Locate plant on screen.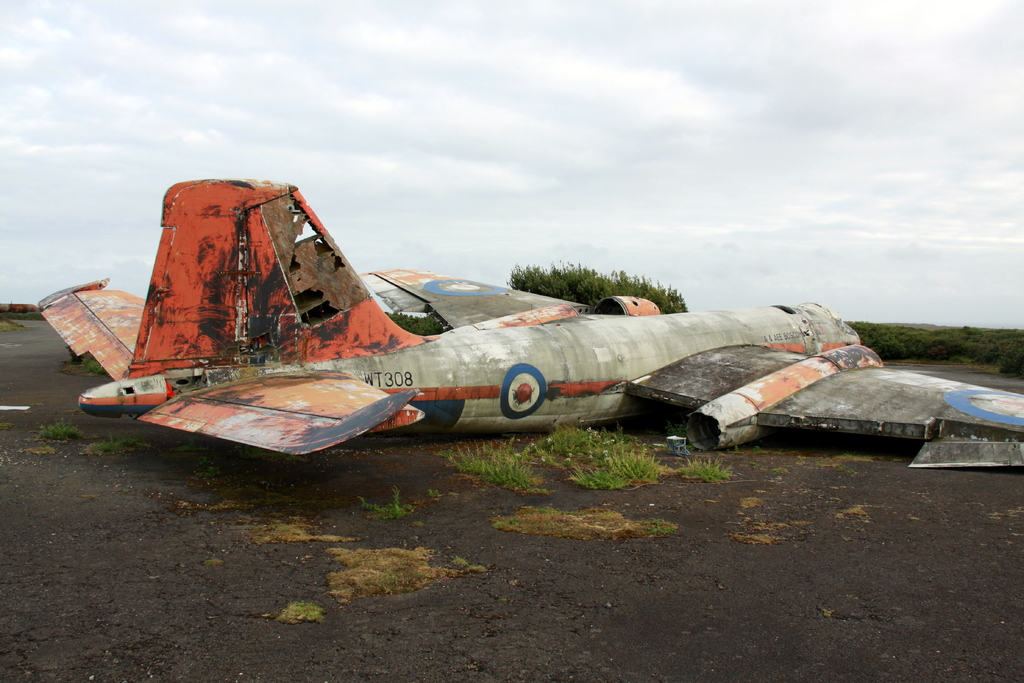
On screen at region(670, 451, 736, 488).
